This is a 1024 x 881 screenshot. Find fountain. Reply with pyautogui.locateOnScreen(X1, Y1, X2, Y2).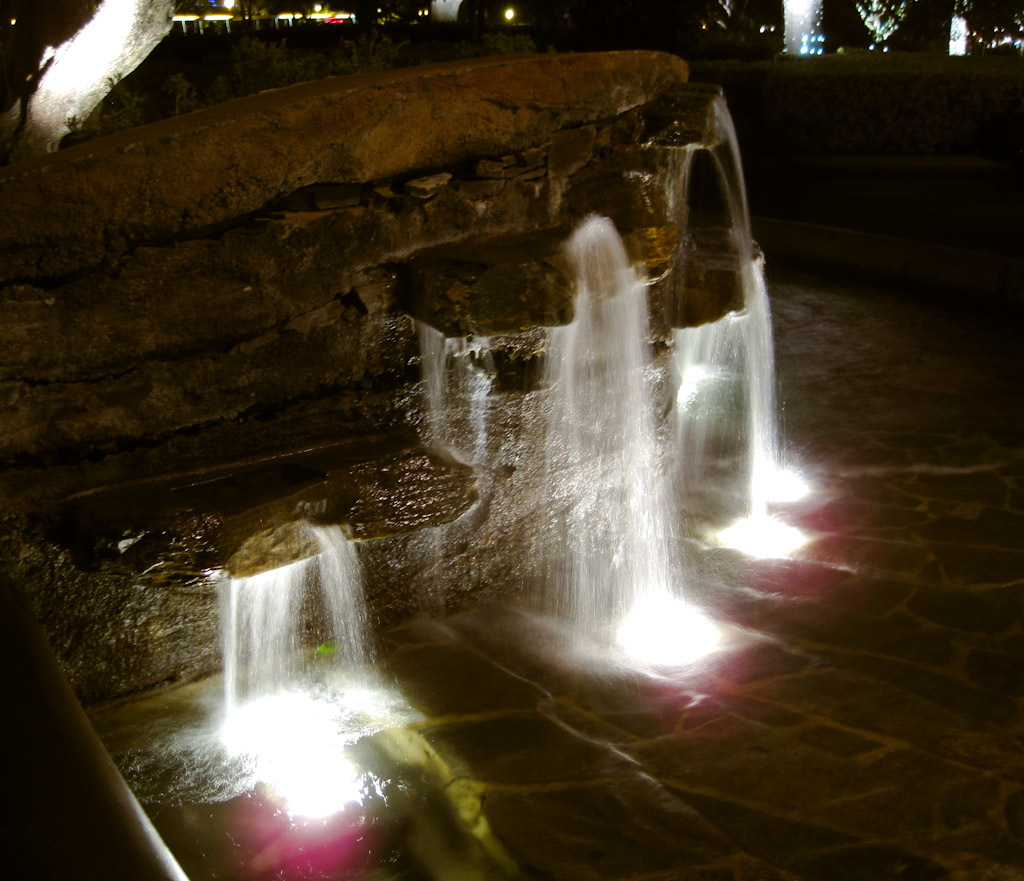
pyautogui.locateOnScreen(0, 69, 840, 846).
